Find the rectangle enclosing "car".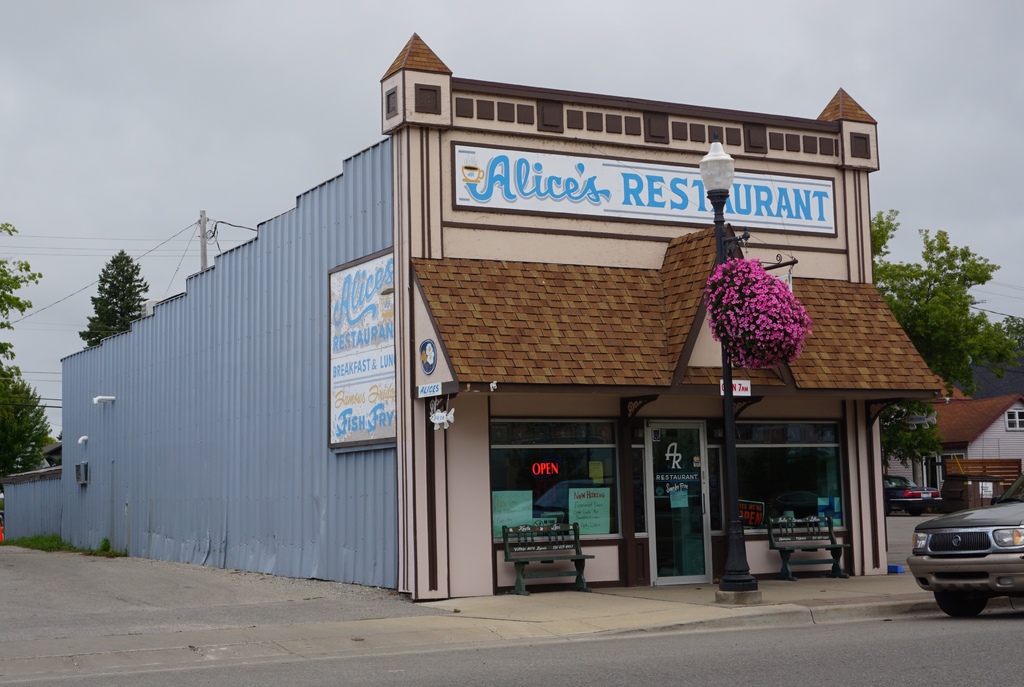
[906,479,1023,618].
